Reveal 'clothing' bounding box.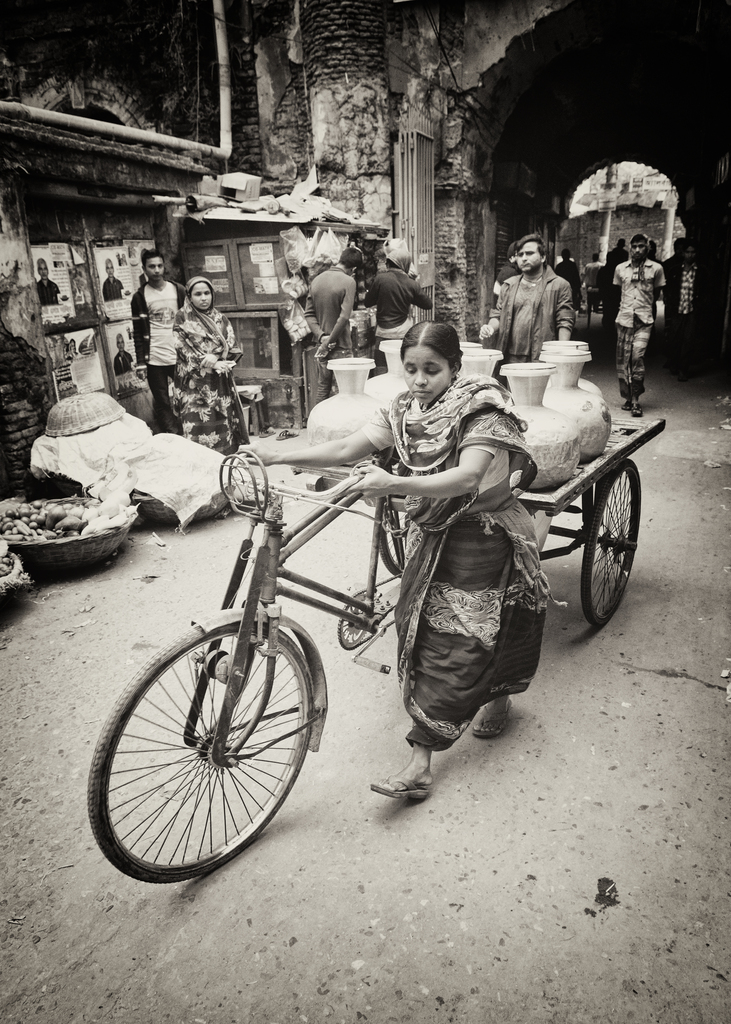
Revealed: (x1=103, y1=275, x2=124, y2=301).
